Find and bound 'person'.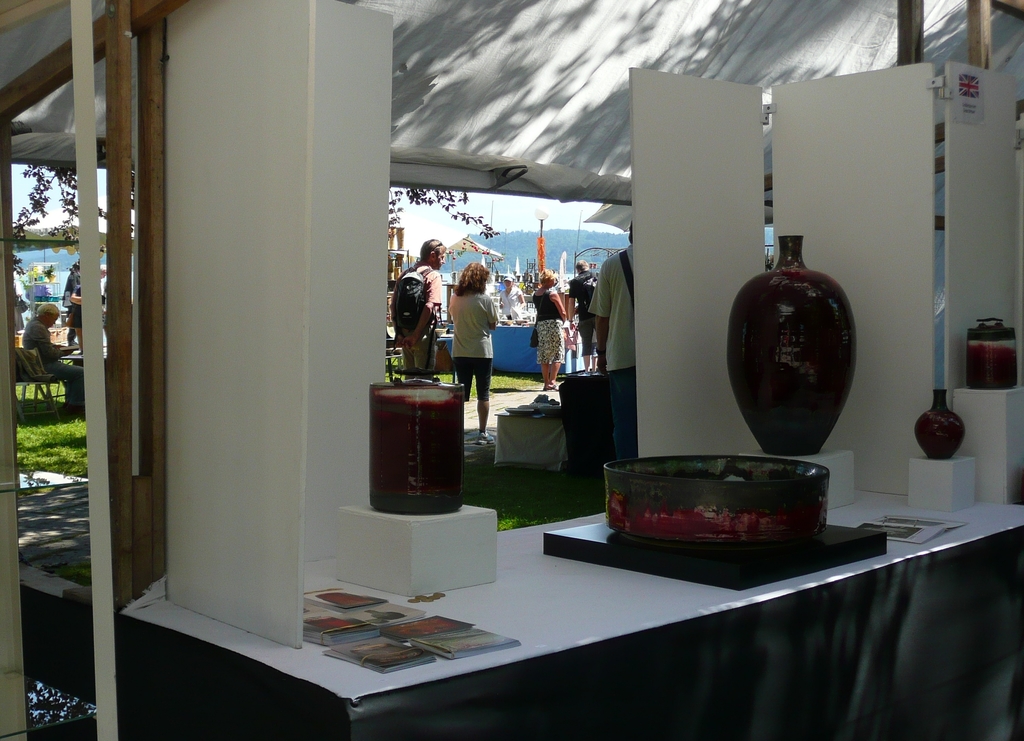
Bound: rect(95, 265, 106, 281).
